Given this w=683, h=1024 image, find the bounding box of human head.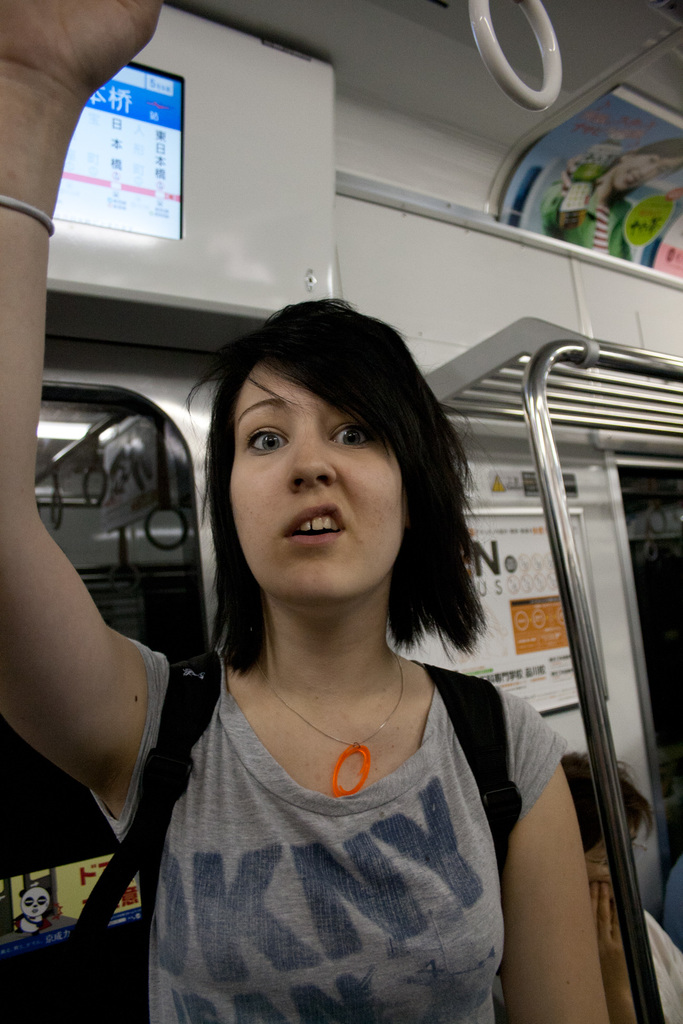
<bbox>199, 285, 449, 591</bbox>.
